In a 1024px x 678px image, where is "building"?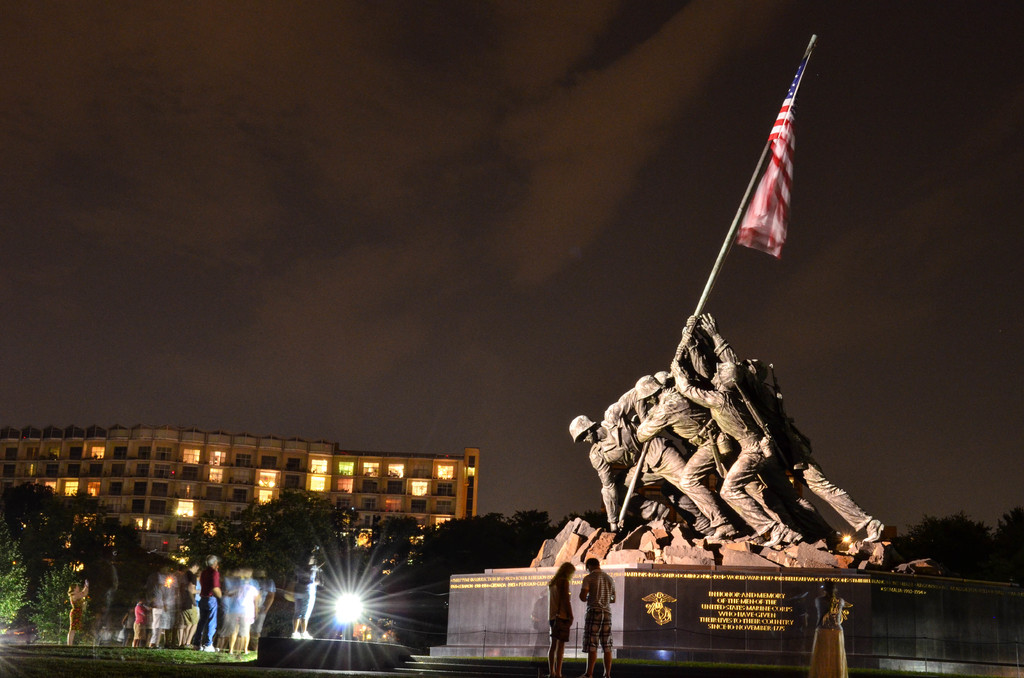
bbox=(0, 420, 477, 640).
